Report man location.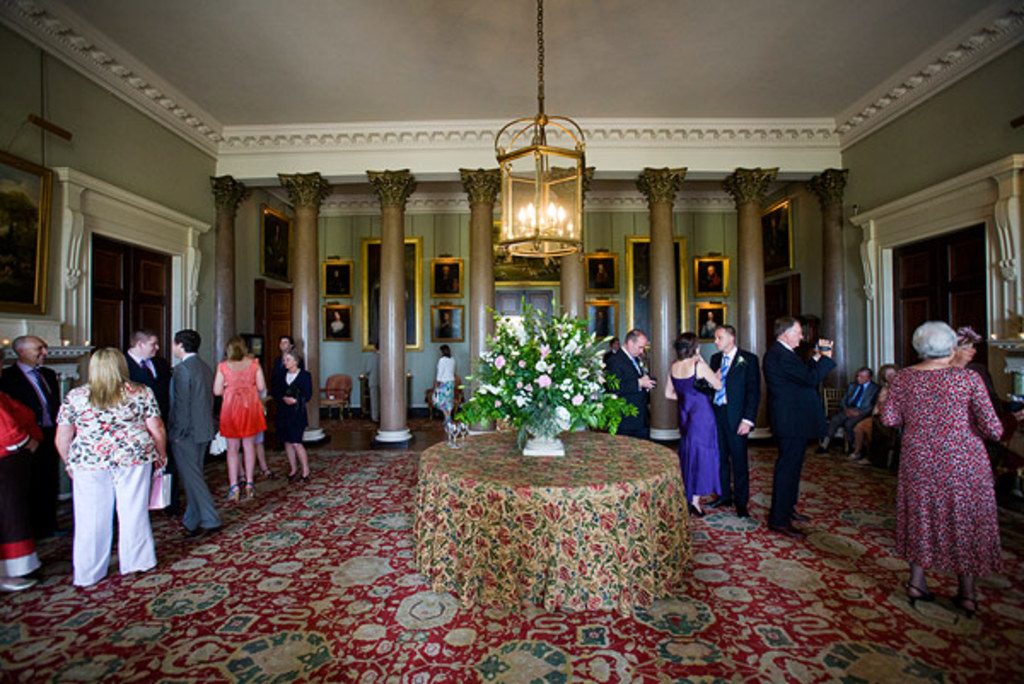
Report: <box>432,312,457,338</box>.
